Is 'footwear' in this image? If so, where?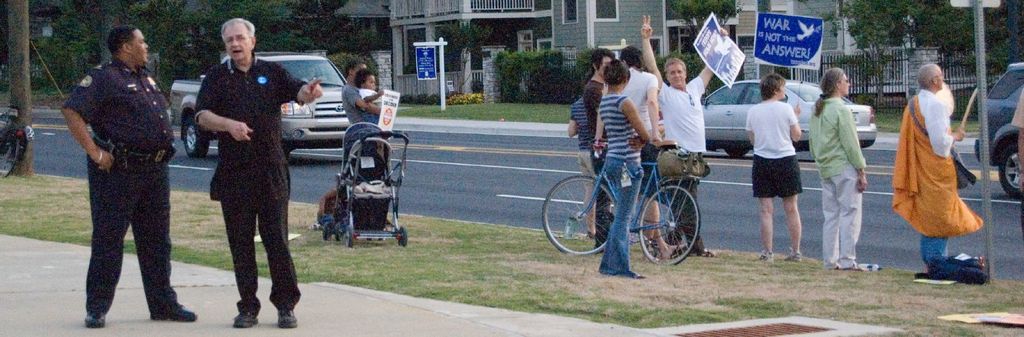
Yes, at <box>81,310,111,329</box>.
